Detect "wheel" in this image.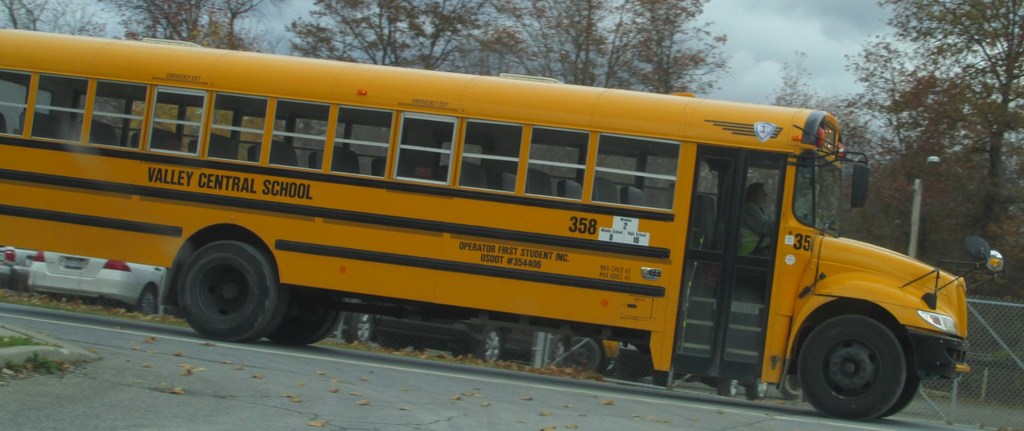
Detection: [left=886, top=361, right=922, bottom=423].
